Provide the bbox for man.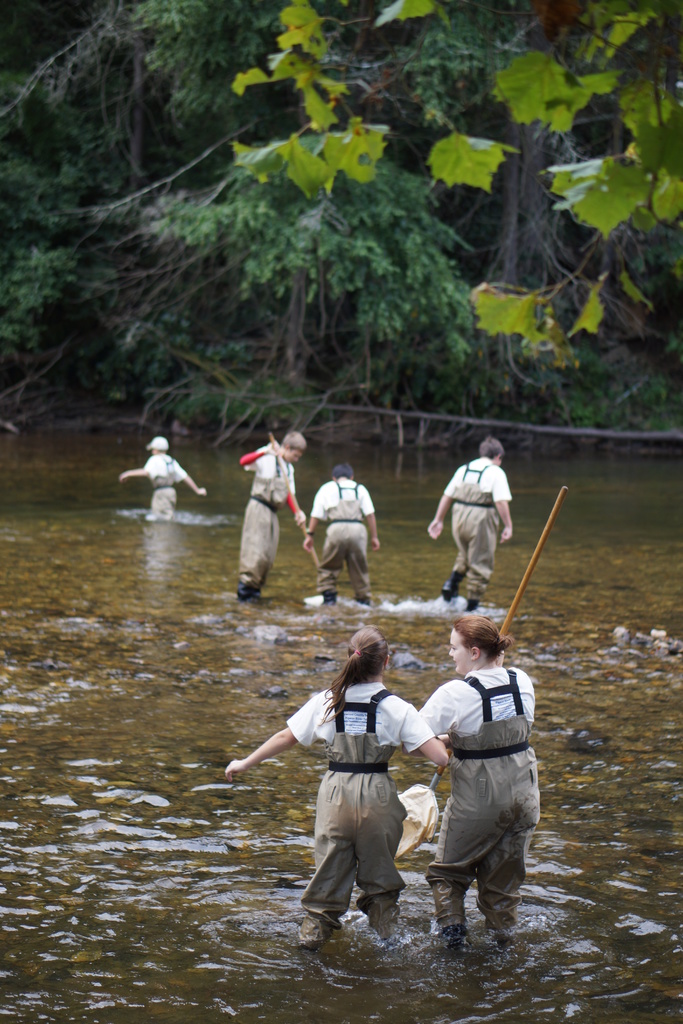
<region>429, 436, 524, 621</region>.
